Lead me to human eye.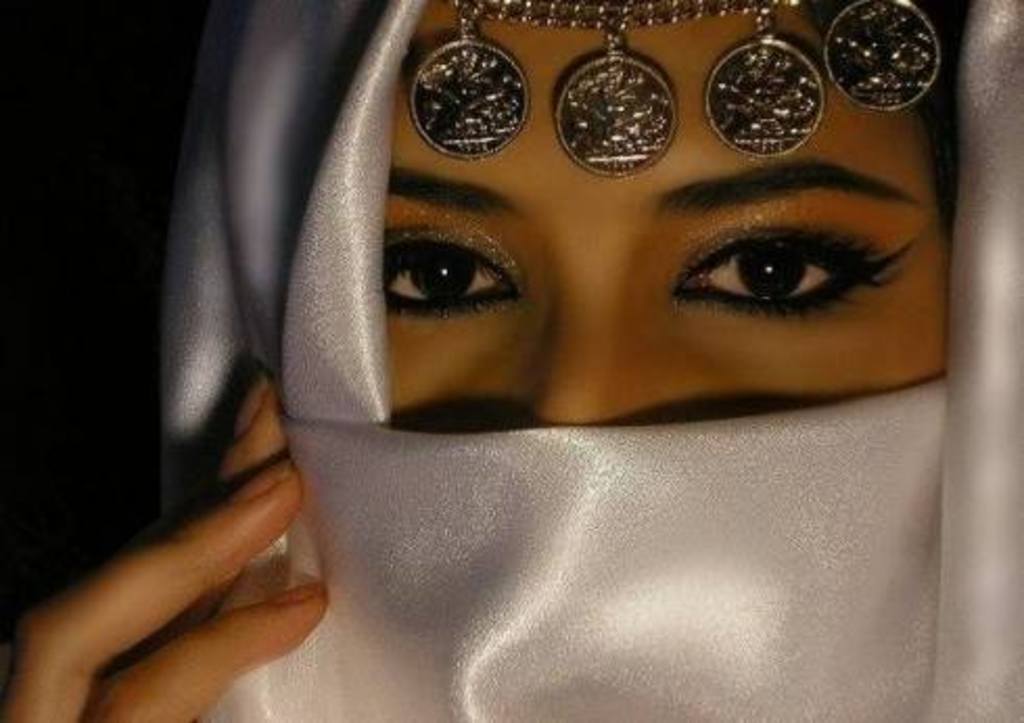
Lead to (376,221,525,328).
